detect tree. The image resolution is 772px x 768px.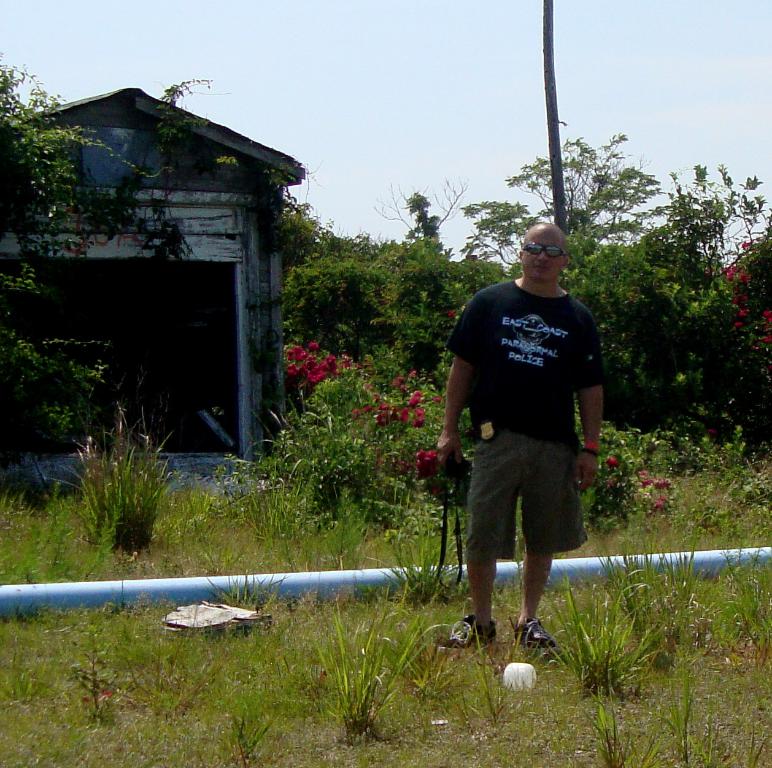
rect(506, 129, 661, 239).
